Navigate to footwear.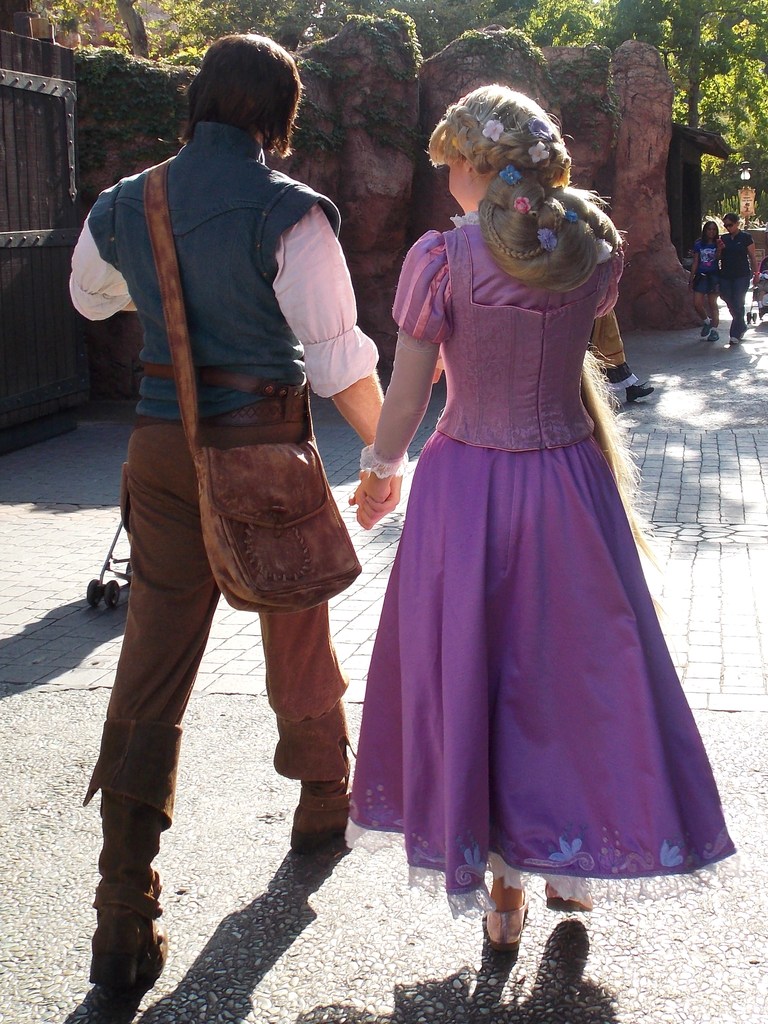
Navigation target: (left=87, top=916, right=170, bottom=993).
